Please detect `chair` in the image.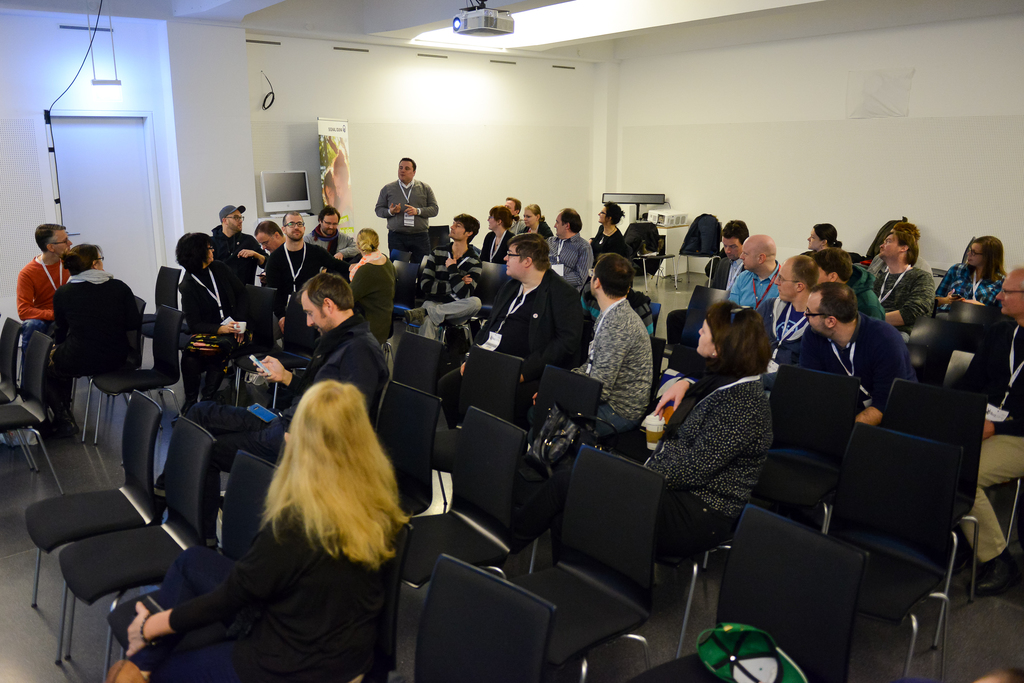
box(632, 498, 866, 682).
